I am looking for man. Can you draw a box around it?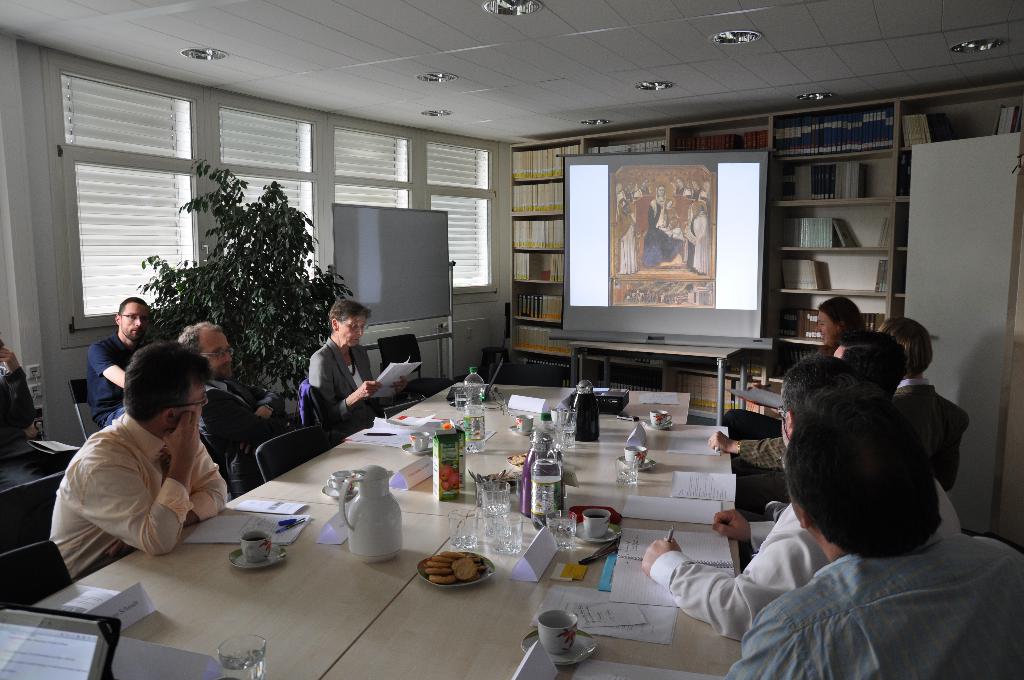
Sure, the bounding box is <box>85,296,152,426</box>.
